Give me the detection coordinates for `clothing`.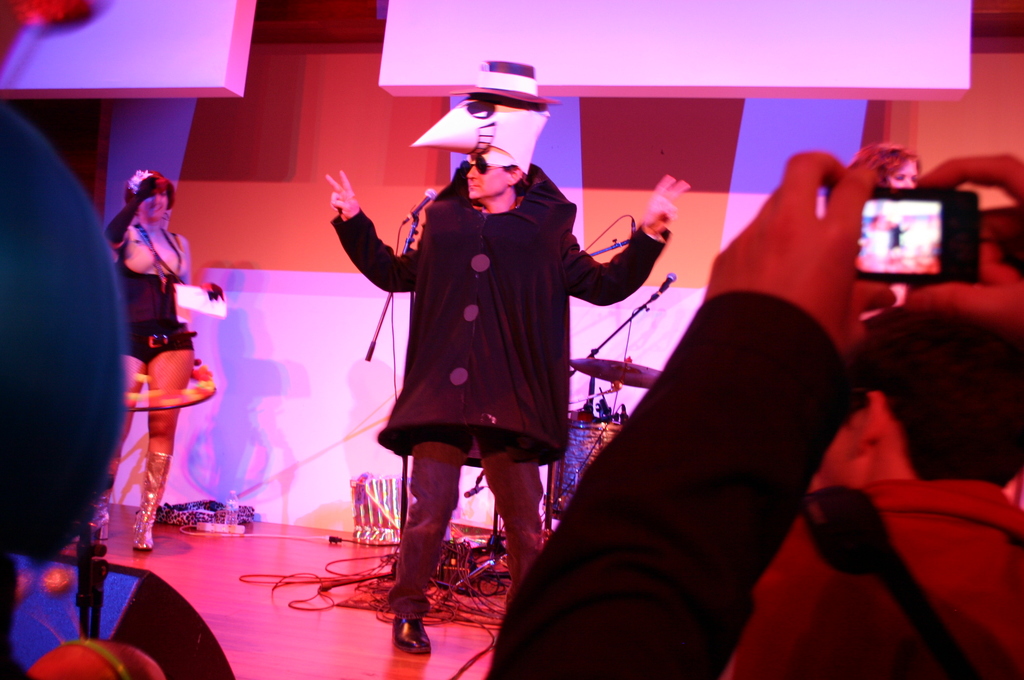
[122, 261, 193, 366].
